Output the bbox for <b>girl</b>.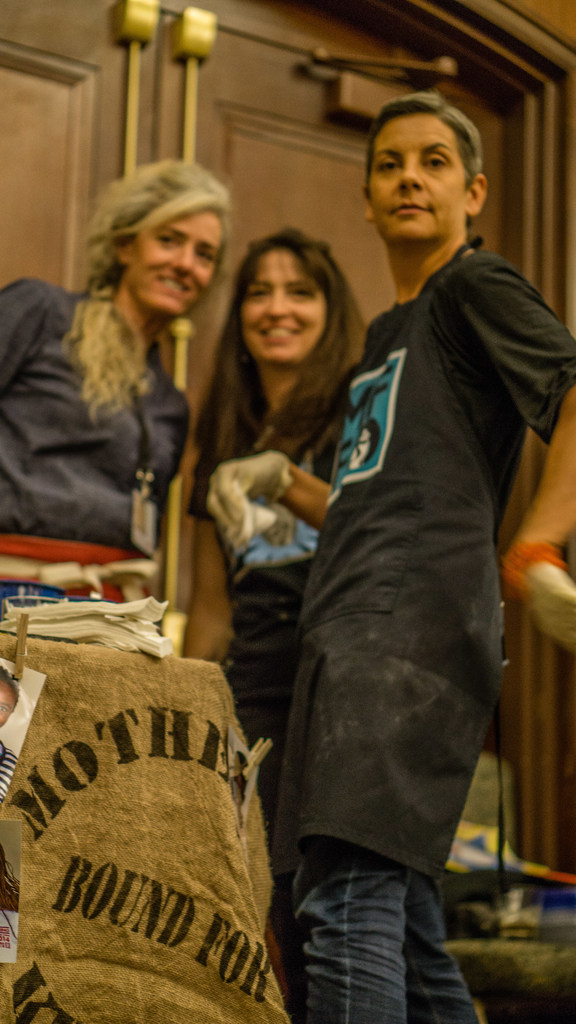
[x1=188, y1=232, x2=366, y2=925].
